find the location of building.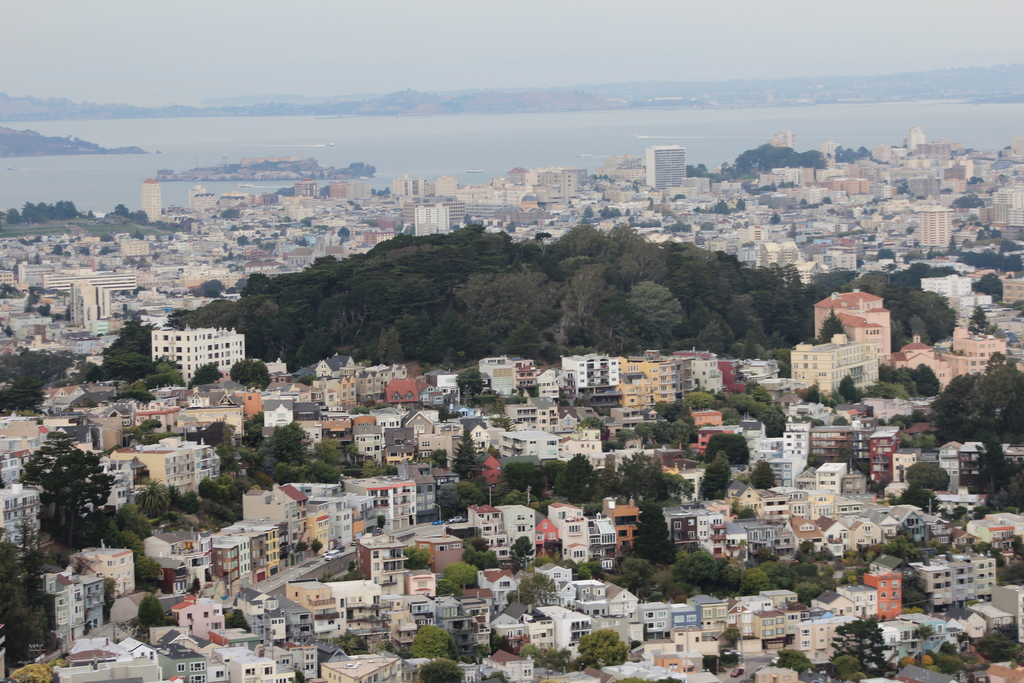
Location: left=920, top=553, right=996, bottom=612.
